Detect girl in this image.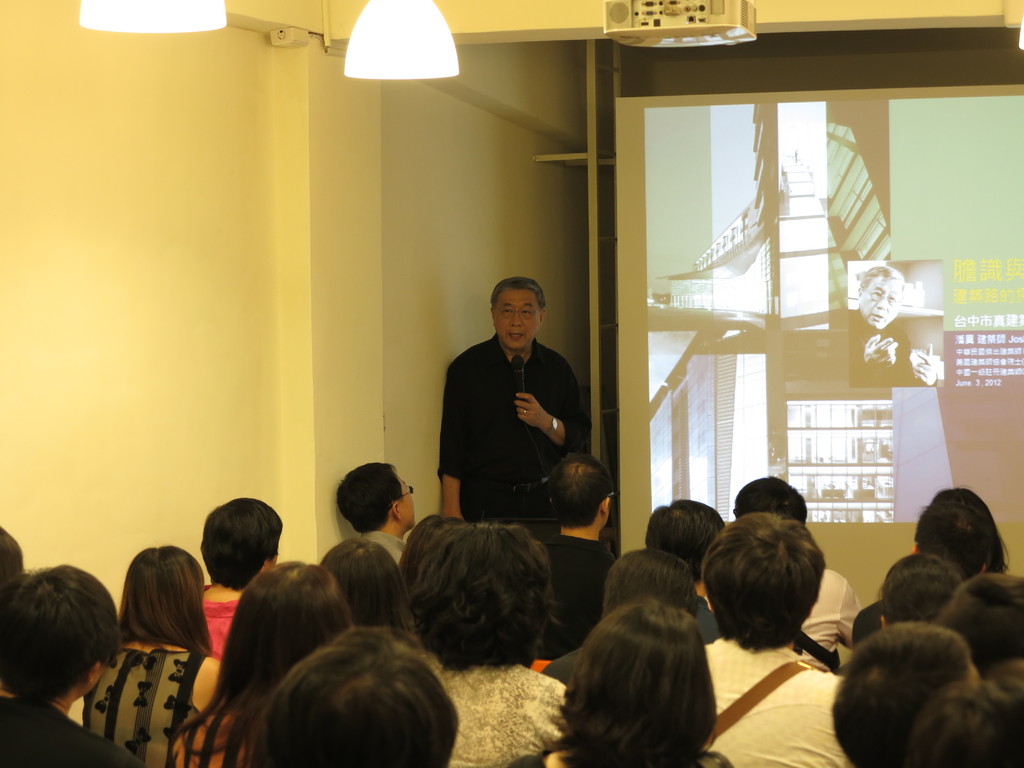
Detection: detection(406, 508, 577, 767).
